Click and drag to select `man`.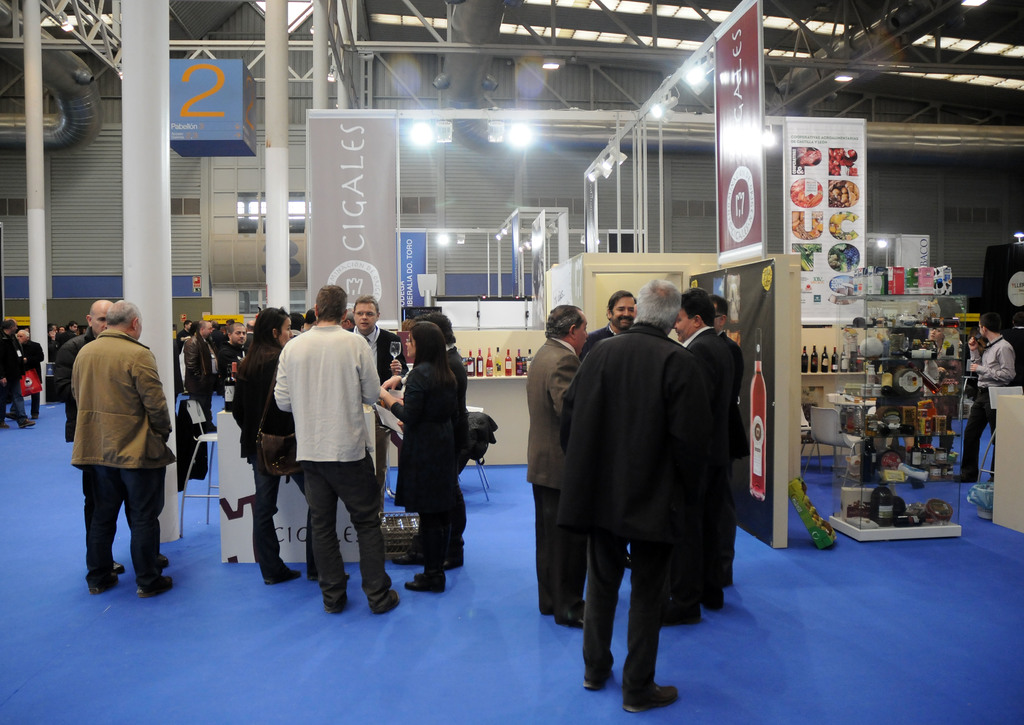
Selection: bbox=(60, 322, 80, 344).
